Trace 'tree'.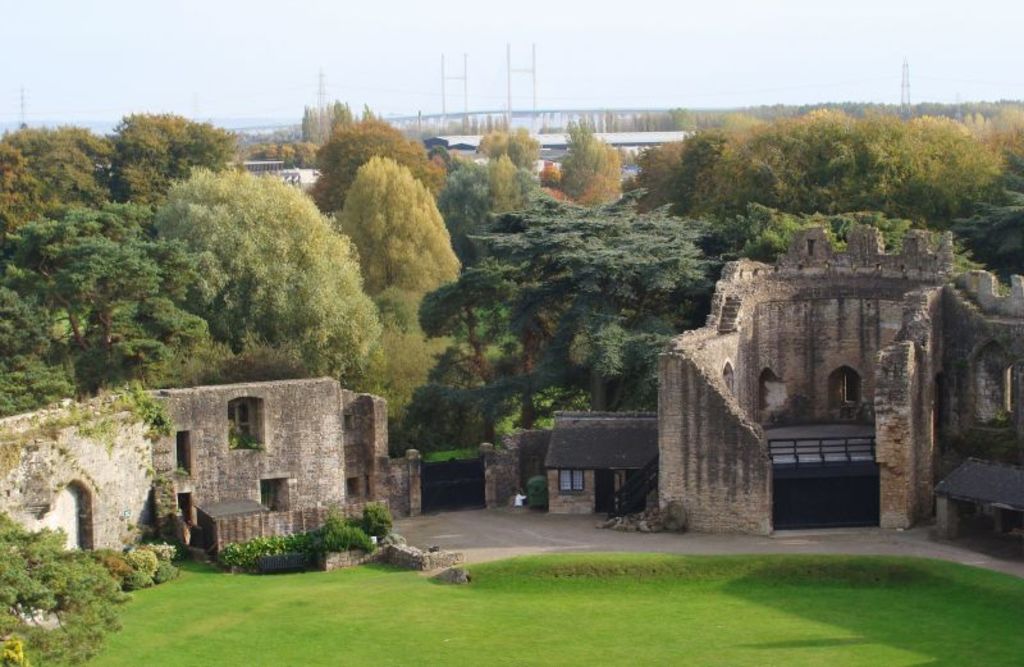
Traced to bbox(335, 316, 449, 415).
